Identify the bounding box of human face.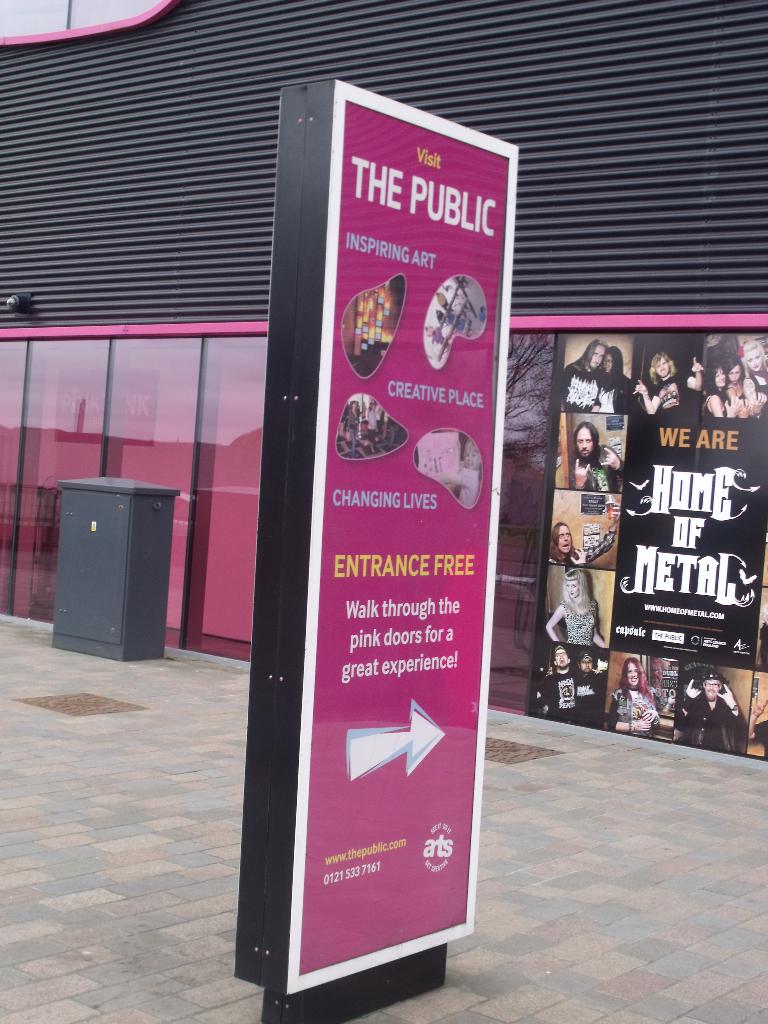
{"x1": 628, "y1": 662, "x2": 642, "y2": 687}.
